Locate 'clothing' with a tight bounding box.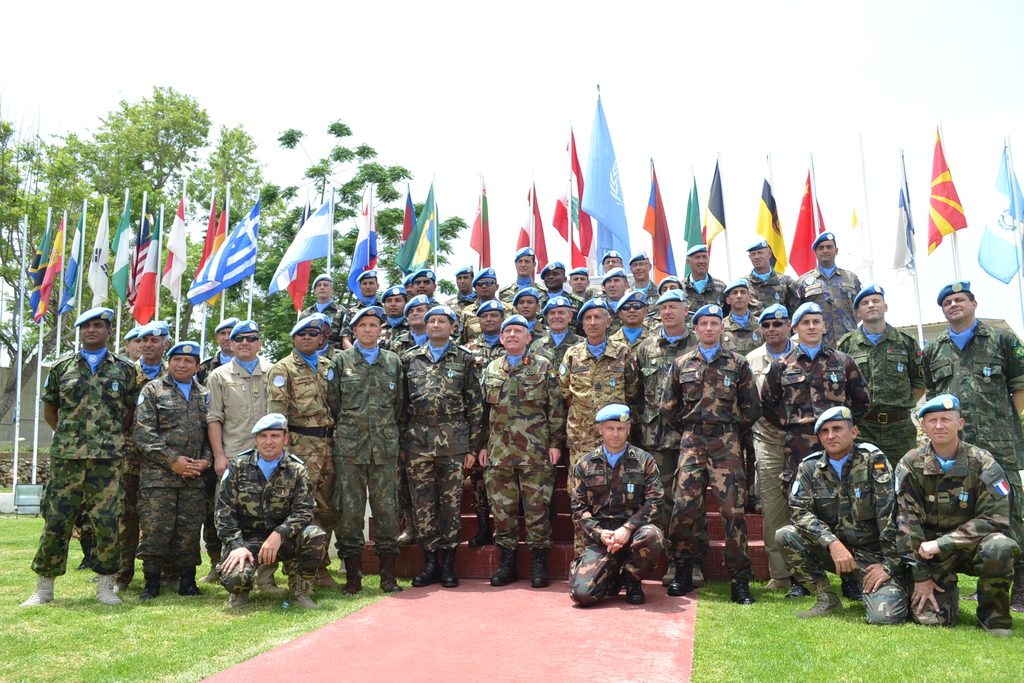
bbox=(767, 441, 902, 629).
